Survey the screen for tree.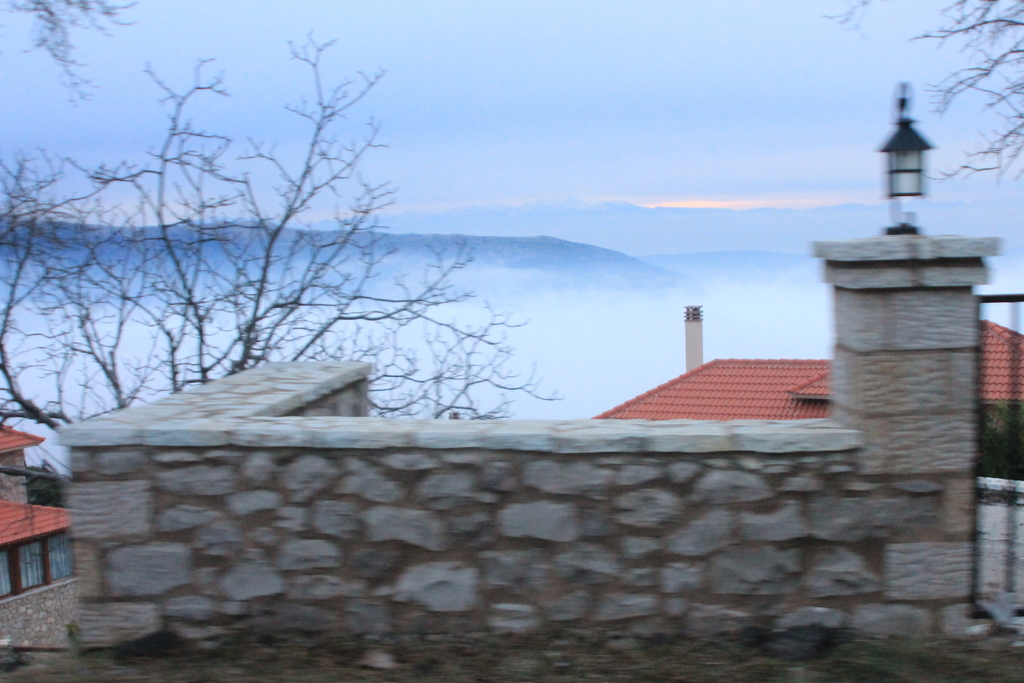
Survey found: Rect(824, 0, 1023, 186).
